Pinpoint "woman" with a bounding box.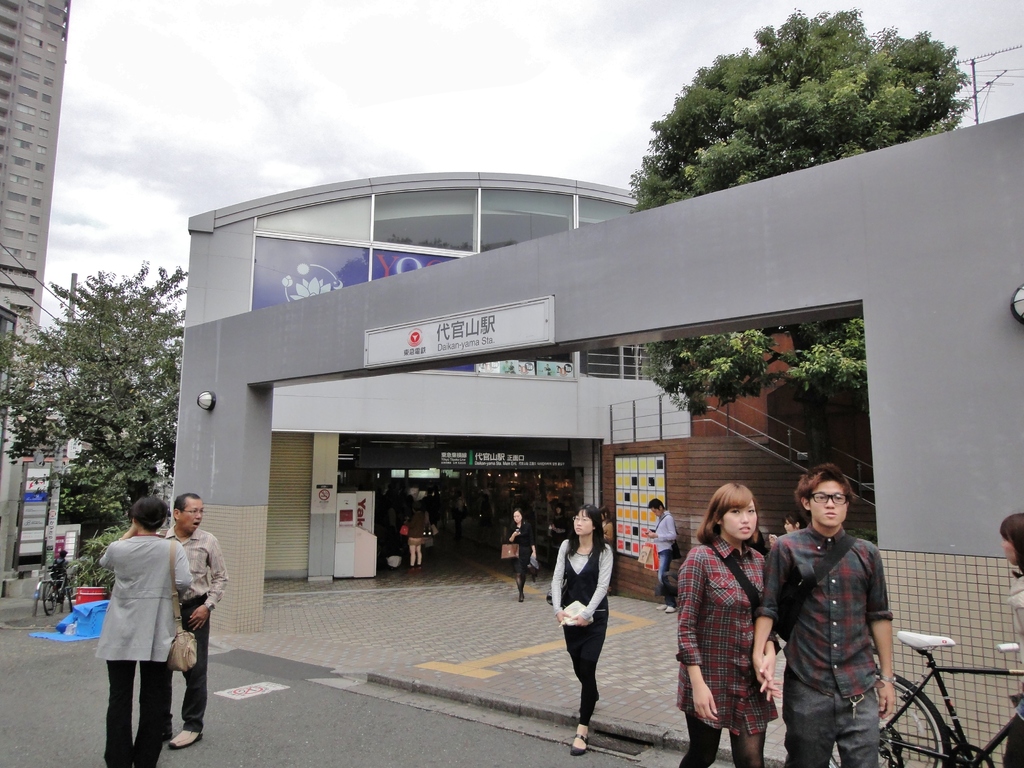
rect(768, 513, 805, 544).
